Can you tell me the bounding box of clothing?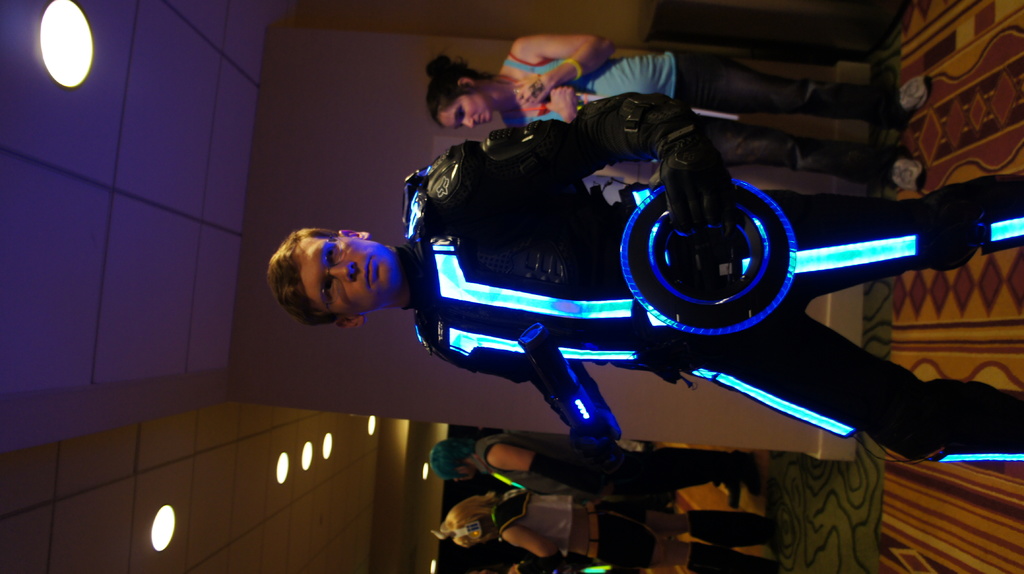
box(488, 486, 787, 573).
